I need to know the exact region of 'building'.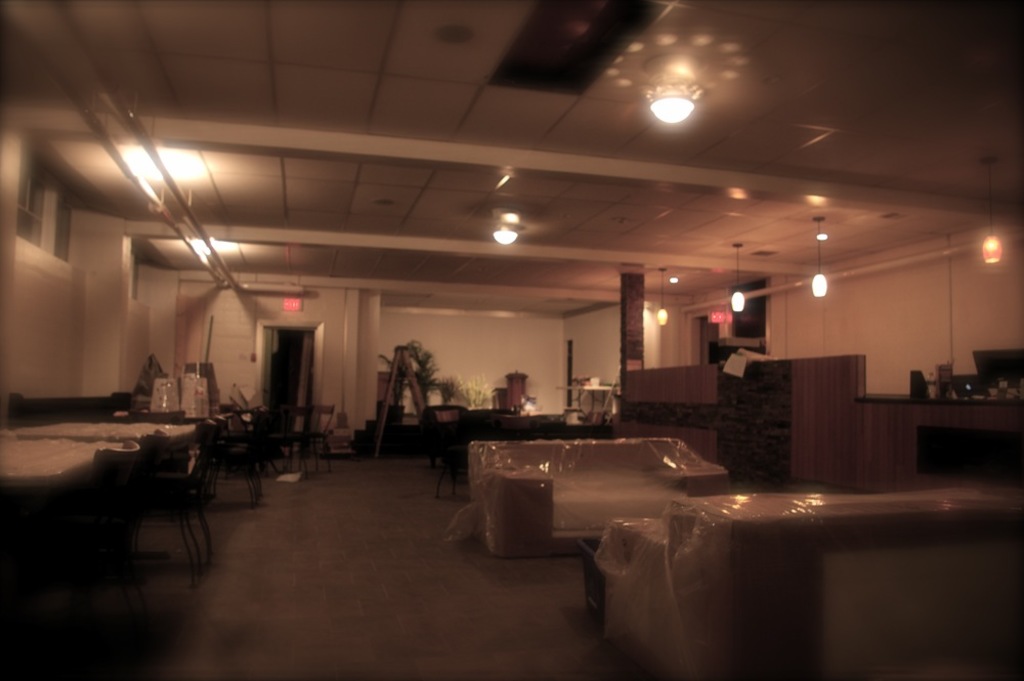
Region: rect(0, 0, 1023, 680).
